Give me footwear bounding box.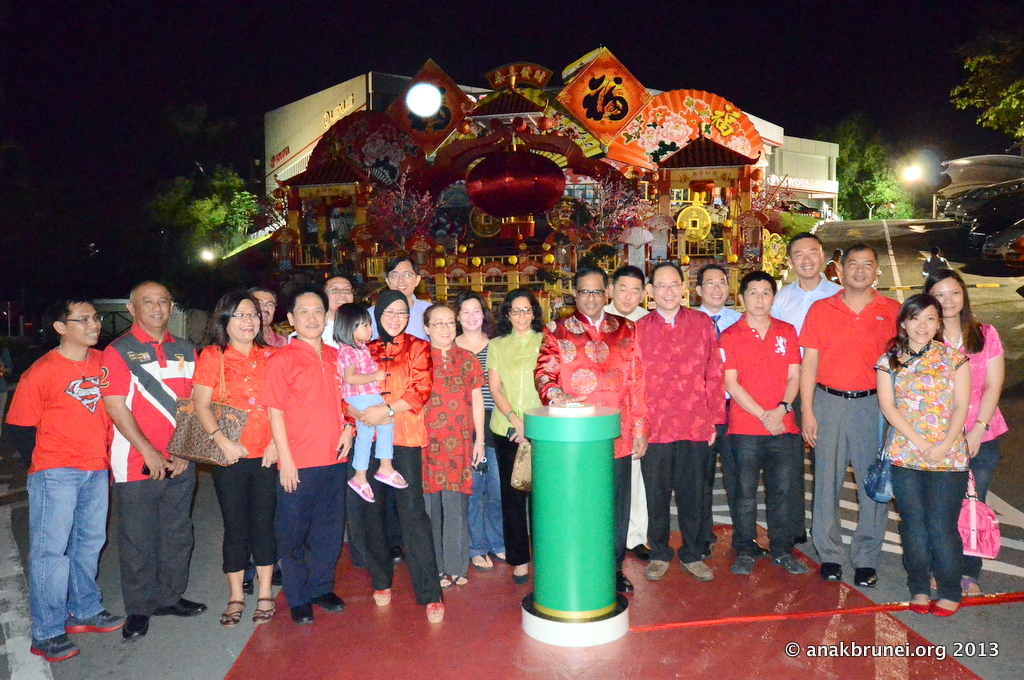
[63, 604, 131, 632].
